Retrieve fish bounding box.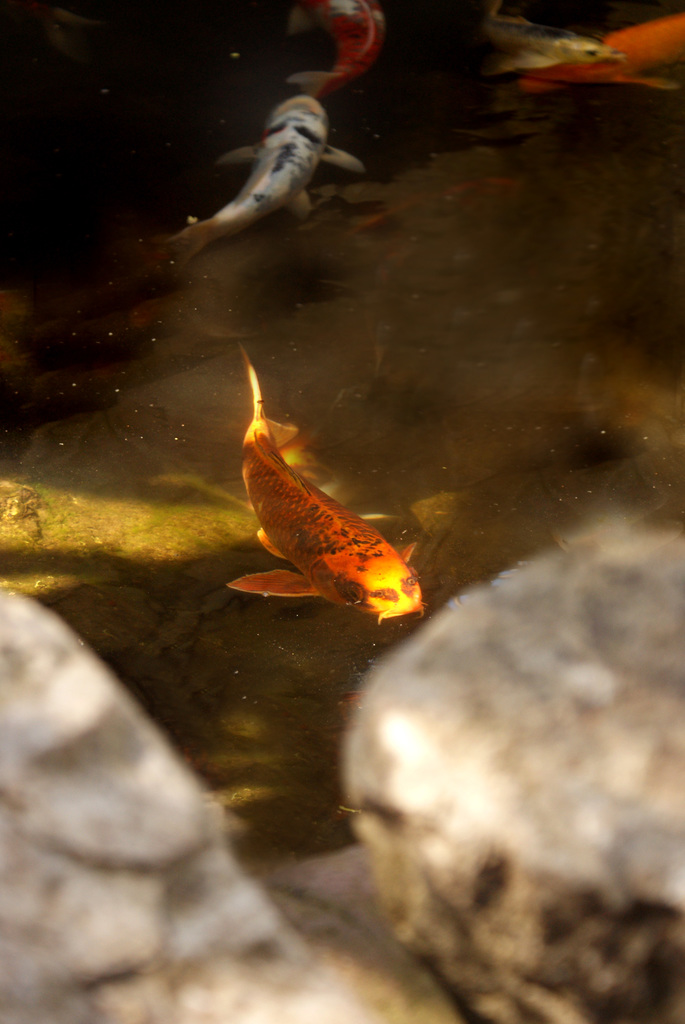
Bounding box: region(479, 0, 622, 77).
